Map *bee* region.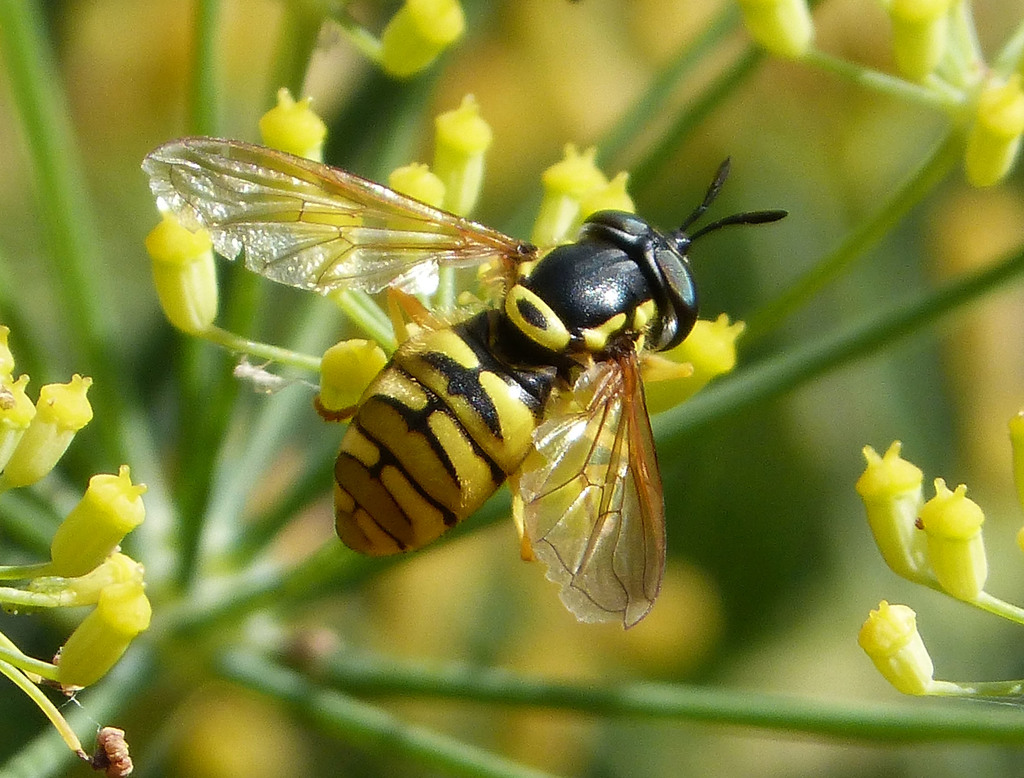
Mapped to BBox(125, 138, 801, 603).
